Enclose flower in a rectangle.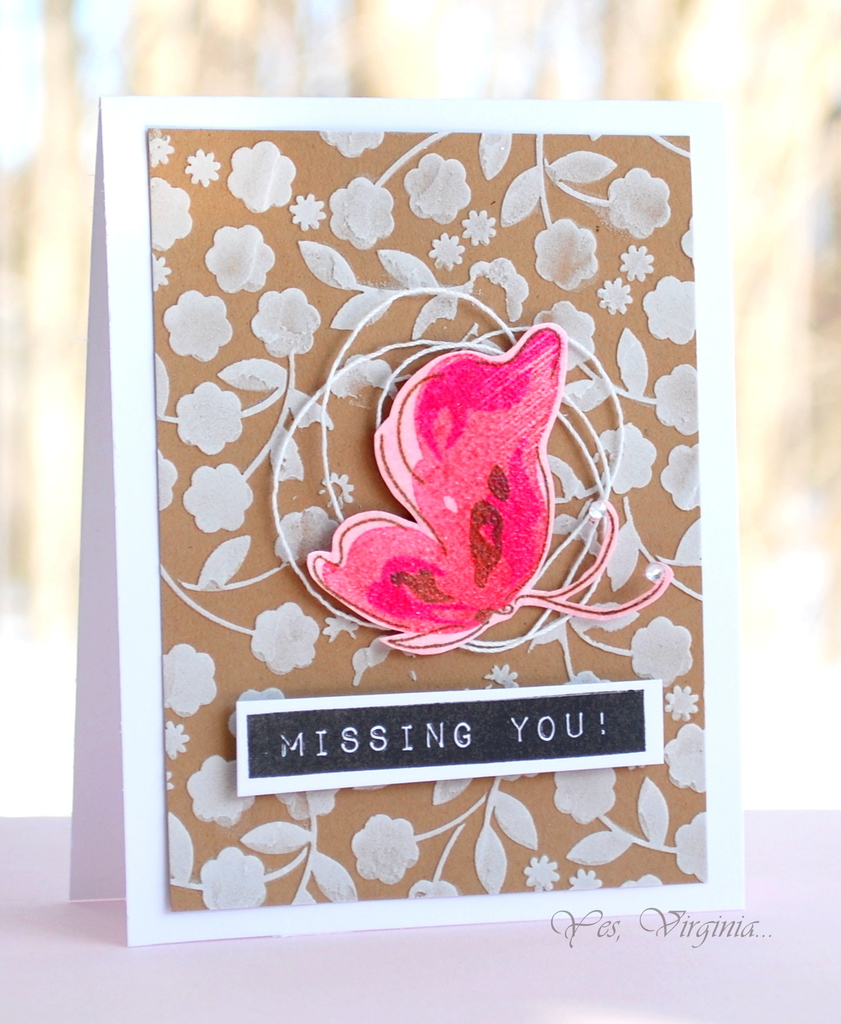
277/317/577/662.
